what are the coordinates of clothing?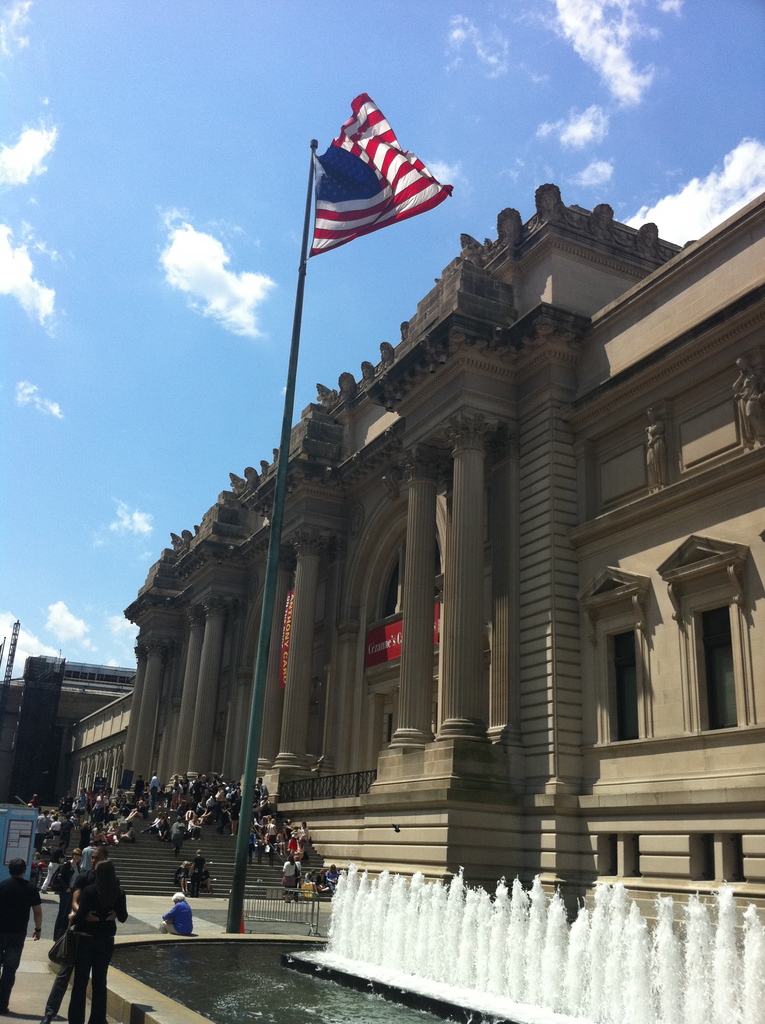
0:877:43:1011.
